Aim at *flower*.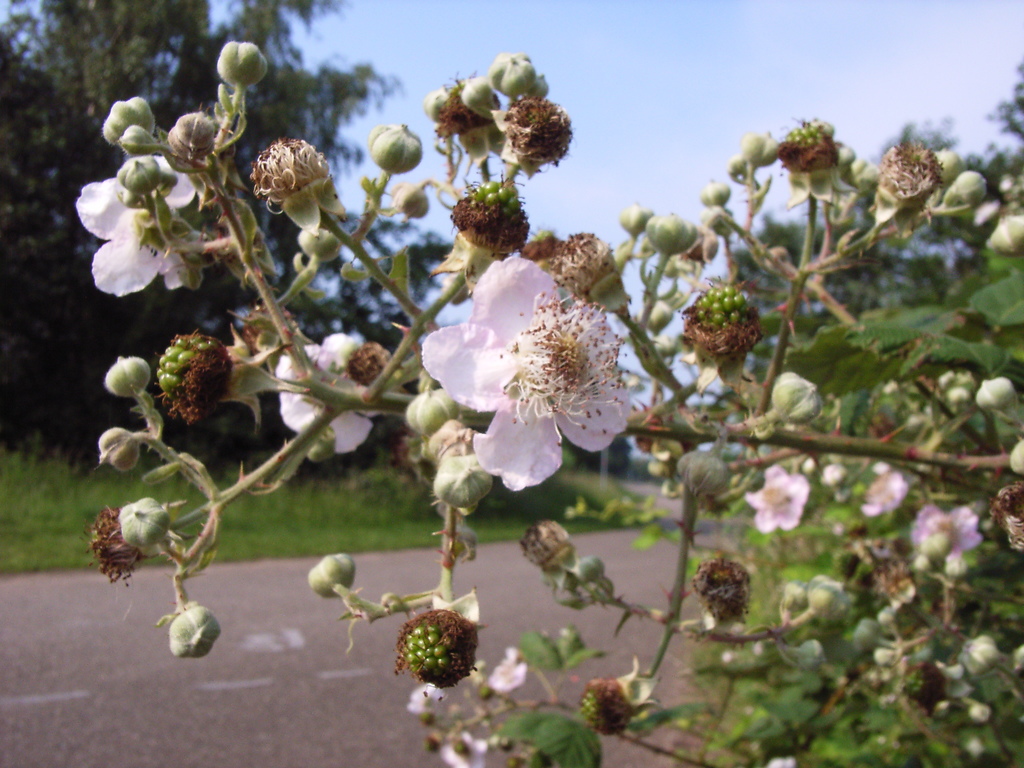
Aimed at pyautogui.locateOnScreen(913, 500, 982, 559).
